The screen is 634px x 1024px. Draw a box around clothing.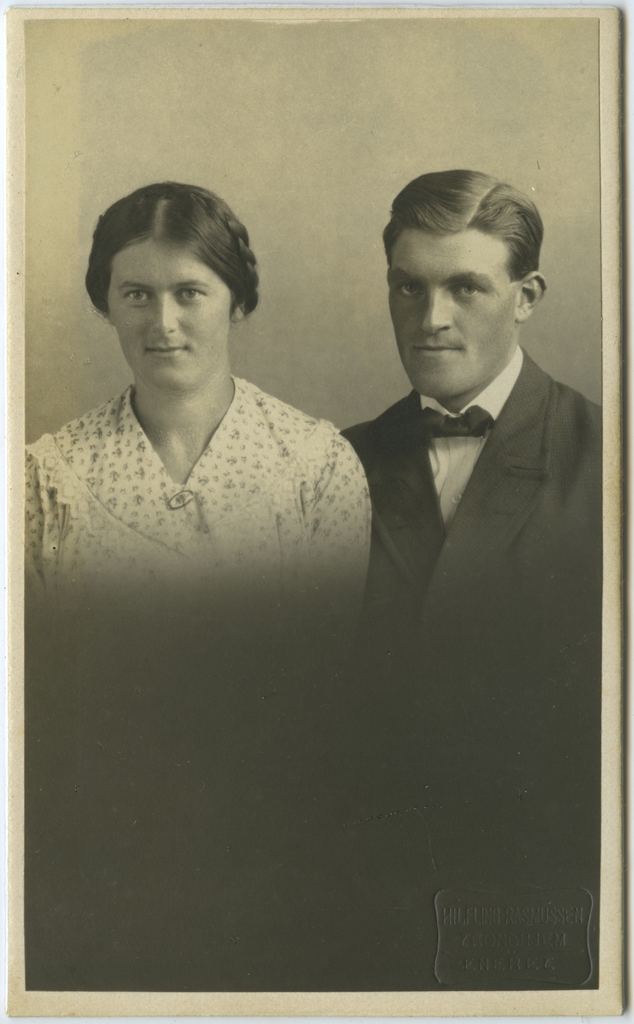
[left=330, top=291, right=601, bottom=854].
